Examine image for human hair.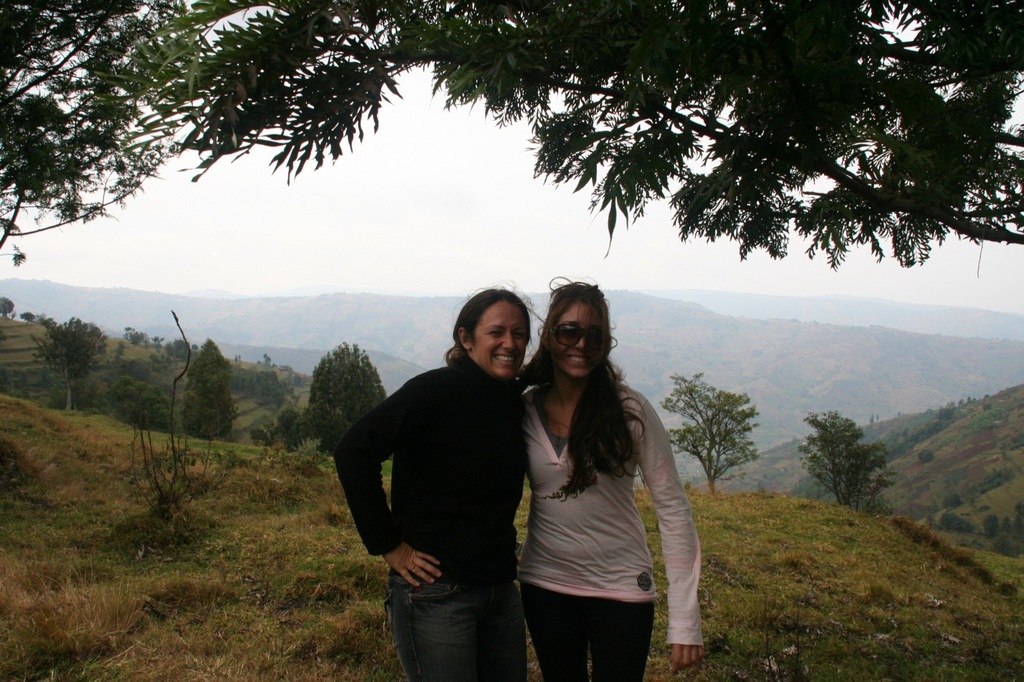
Examination result: bbox(438, 280, 527, 372).
